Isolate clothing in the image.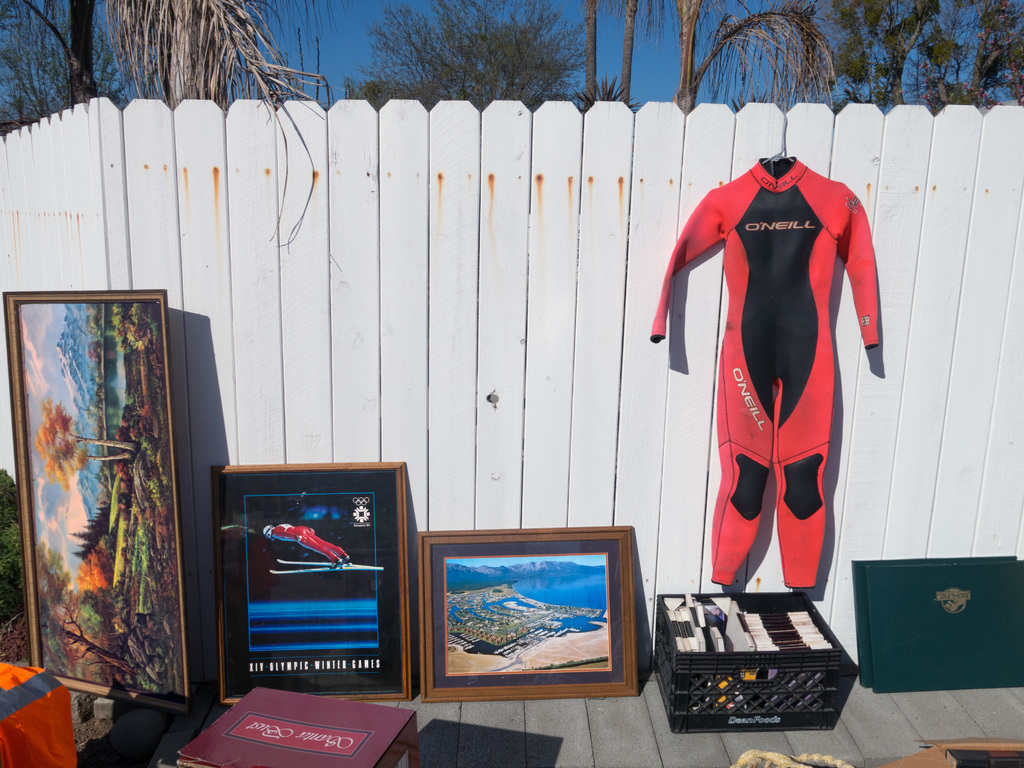
Isolated region: bbox=(652, 157, 876, 586).
